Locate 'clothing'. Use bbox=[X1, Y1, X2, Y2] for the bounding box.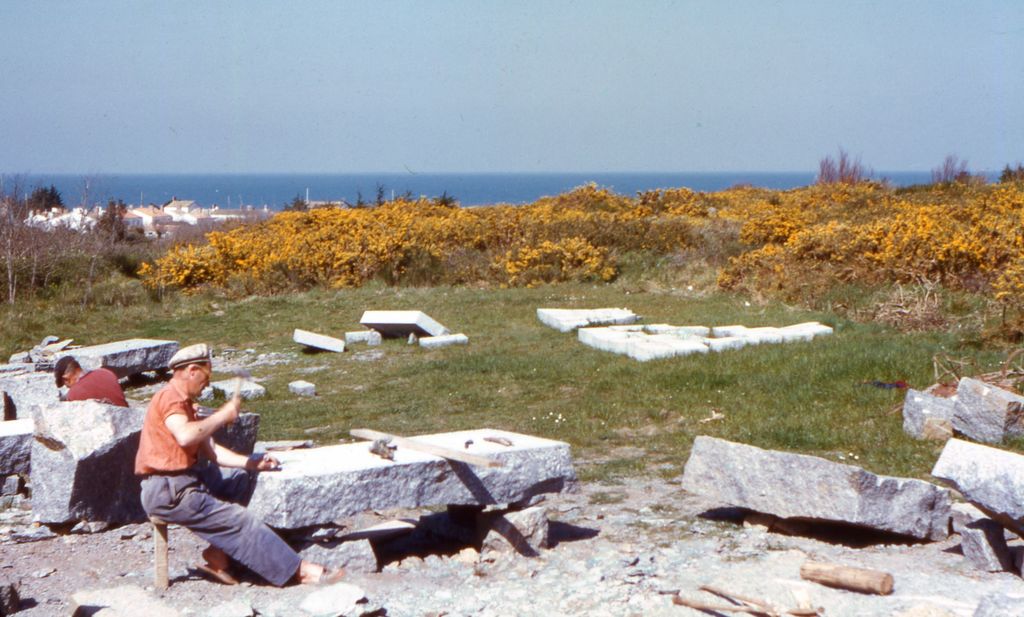
bbox=[67, 368, 131, 411].
